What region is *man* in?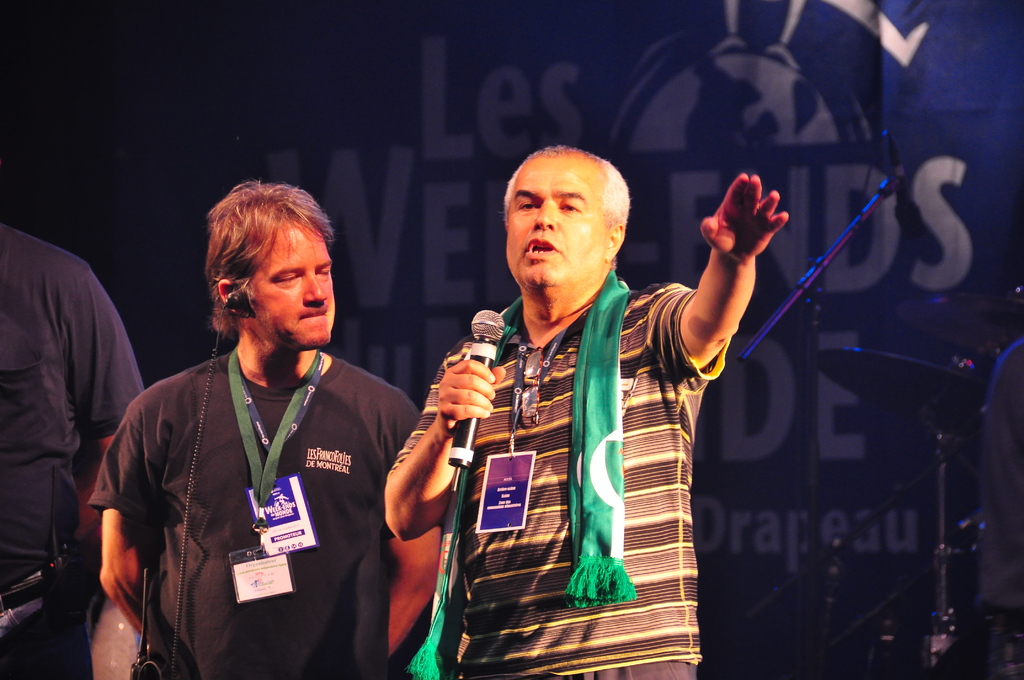
pyautogui.locateOnScreen(405, 144, 756, 667).
